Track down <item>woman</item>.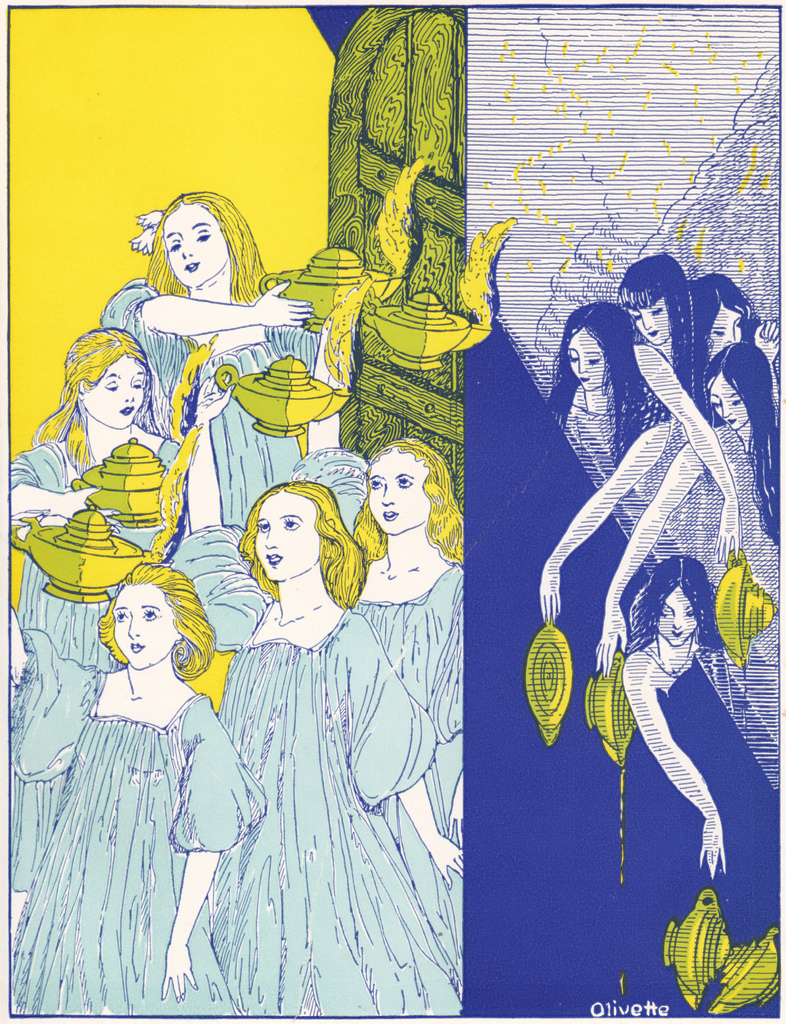
Tracked to rect(536, 273, 785, 612).
